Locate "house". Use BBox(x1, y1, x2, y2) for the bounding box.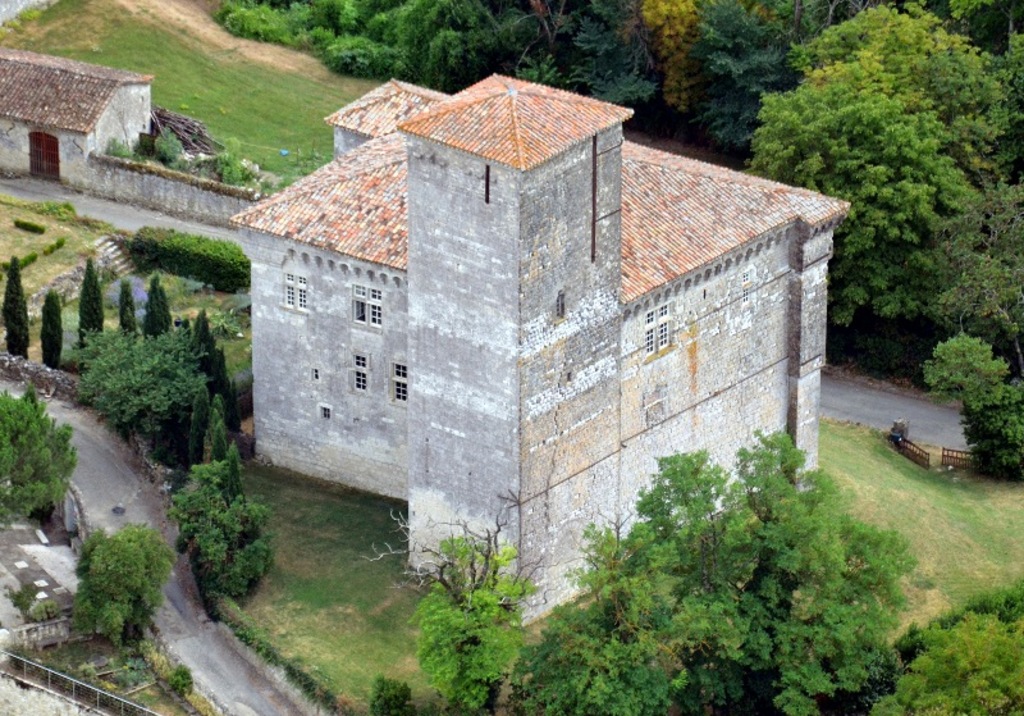
BBox(229, 70, 851, 619).
